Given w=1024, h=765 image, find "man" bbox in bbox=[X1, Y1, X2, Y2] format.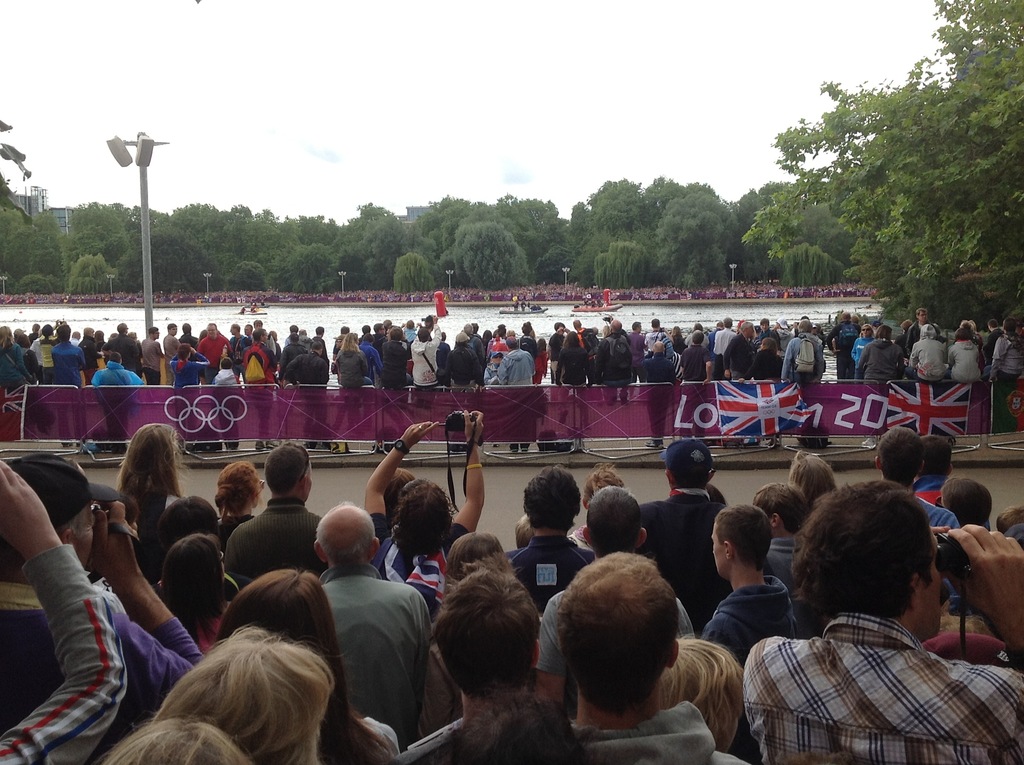
bbox=[756, 485, 809, 609].
